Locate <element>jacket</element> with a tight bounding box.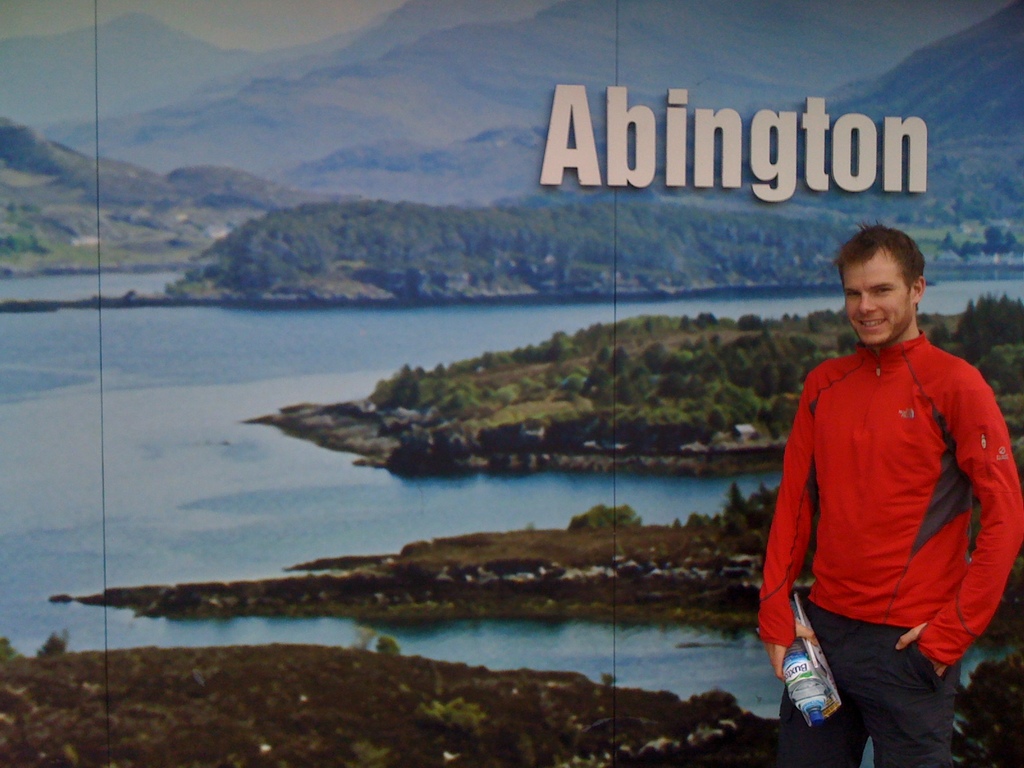
l=778, t=264, r=1004, b=680.
